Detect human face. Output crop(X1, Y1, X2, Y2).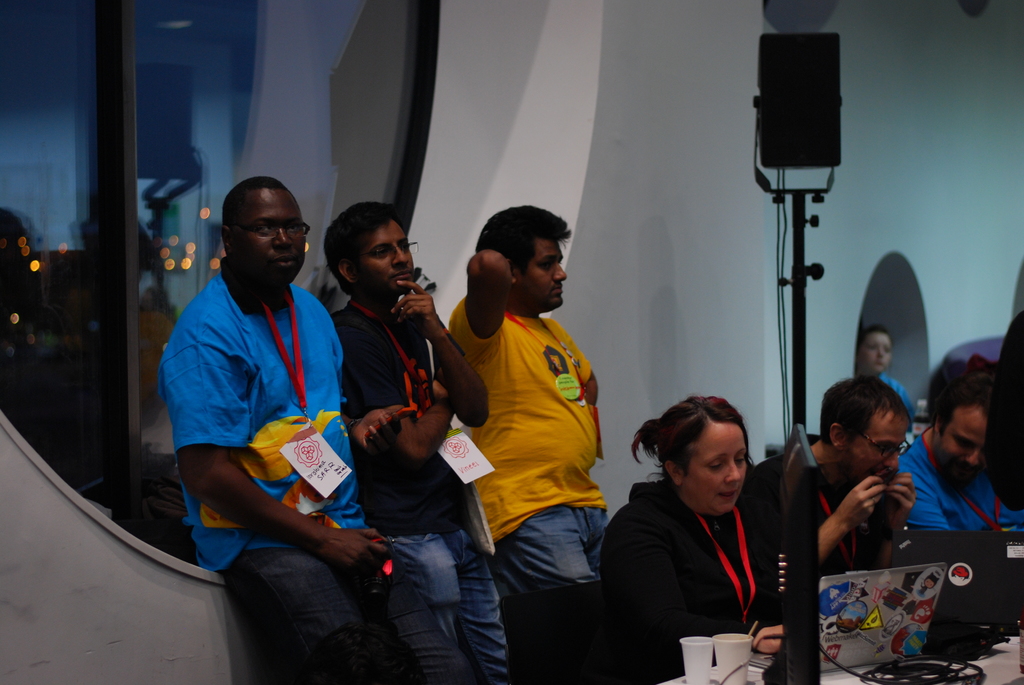
crop(239, 191, 308, 284).
